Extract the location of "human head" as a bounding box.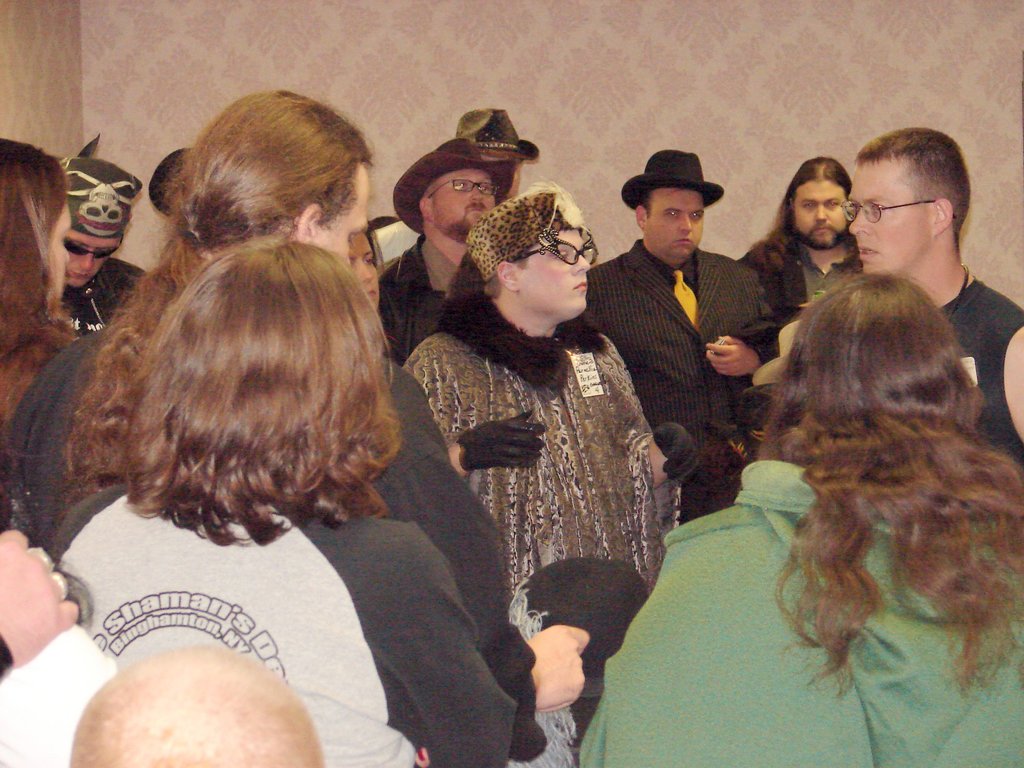
bbox=[404, 135, 496, 243].
